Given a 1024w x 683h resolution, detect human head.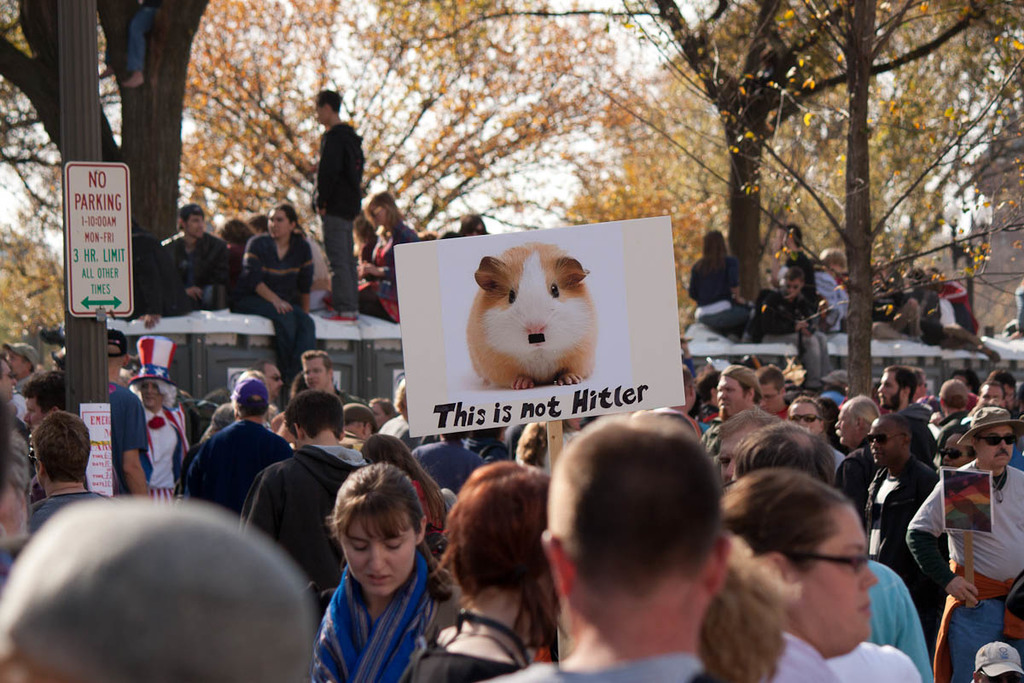
702,228,724,256.
